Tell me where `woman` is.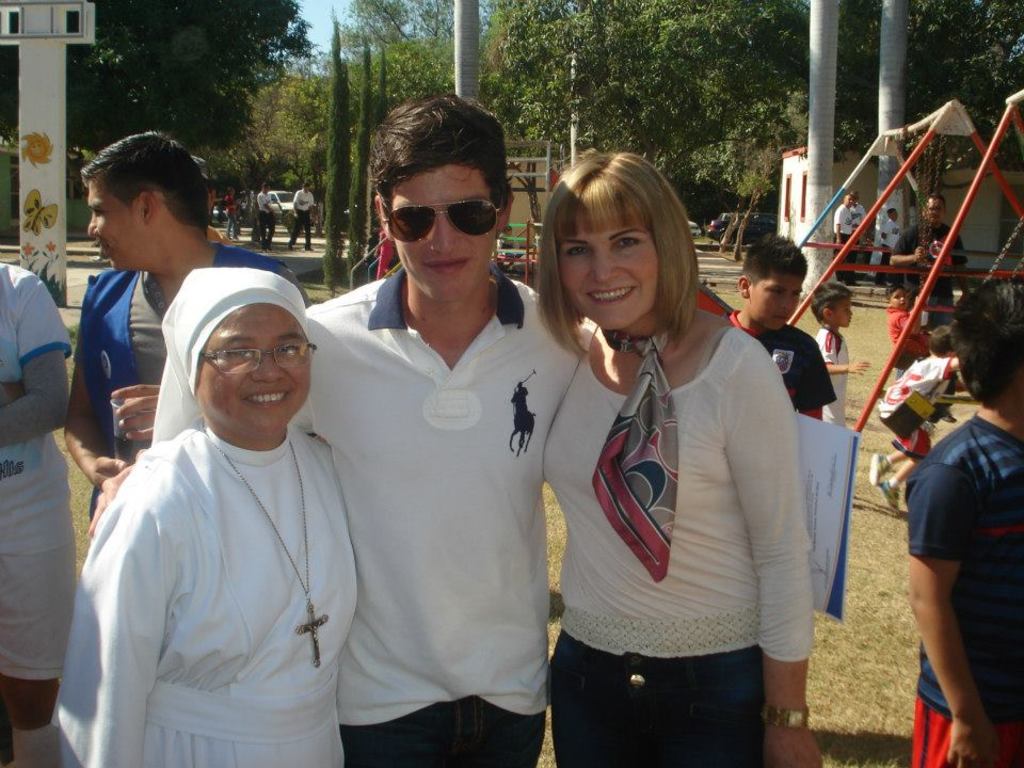
`woman` is at 295, 112, 561, 767.
